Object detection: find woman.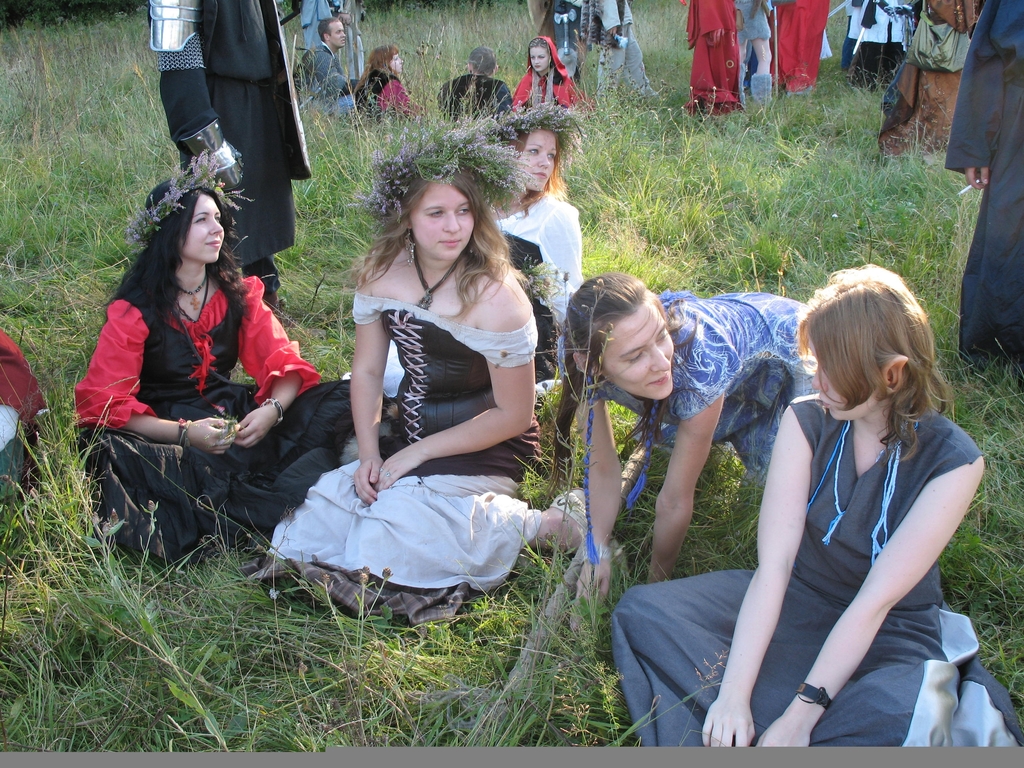
613, 260, 1023, 755.
